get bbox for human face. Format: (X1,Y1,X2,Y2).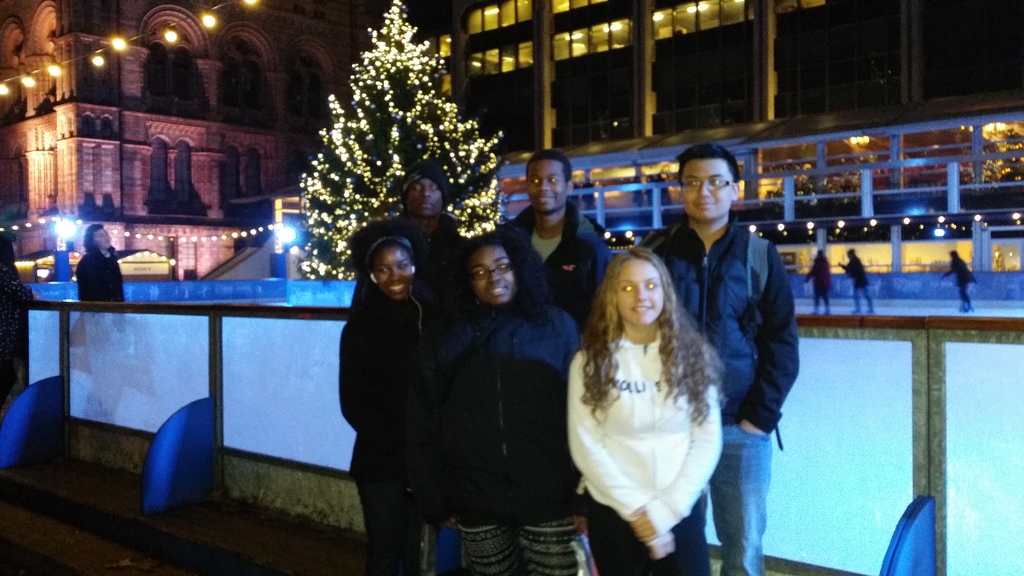
(371,244,414,298).
